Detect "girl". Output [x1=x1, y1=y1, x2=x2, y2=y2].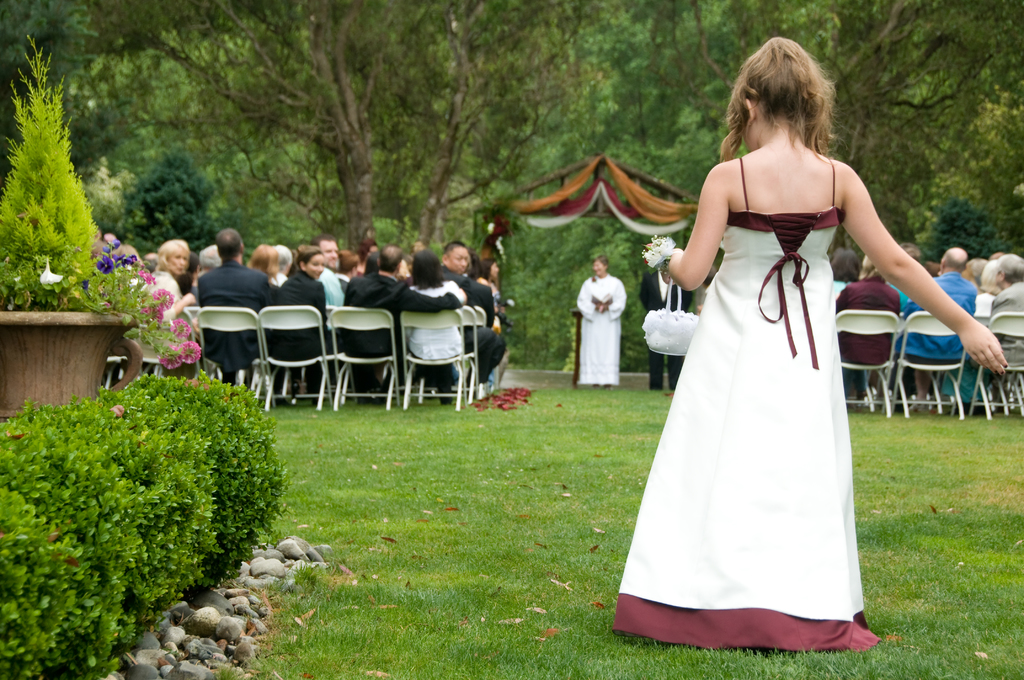
[x1=611, y1=30, x2=1009, y2=650].
